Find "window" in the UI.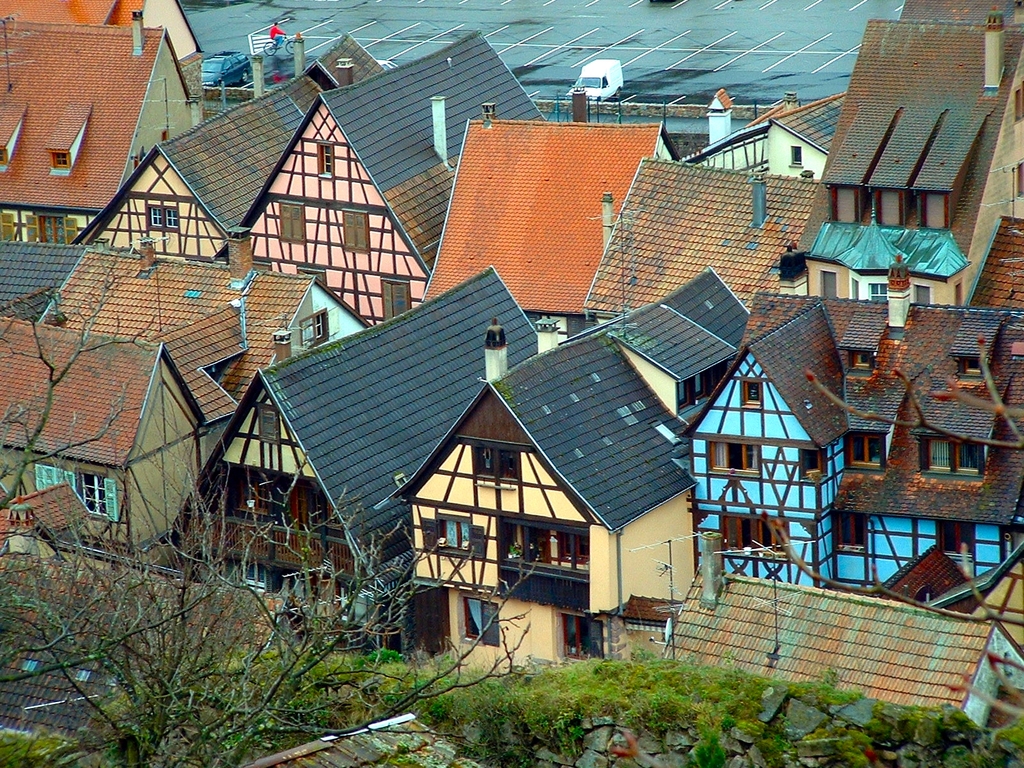
UI element at 929 444 980 468.
